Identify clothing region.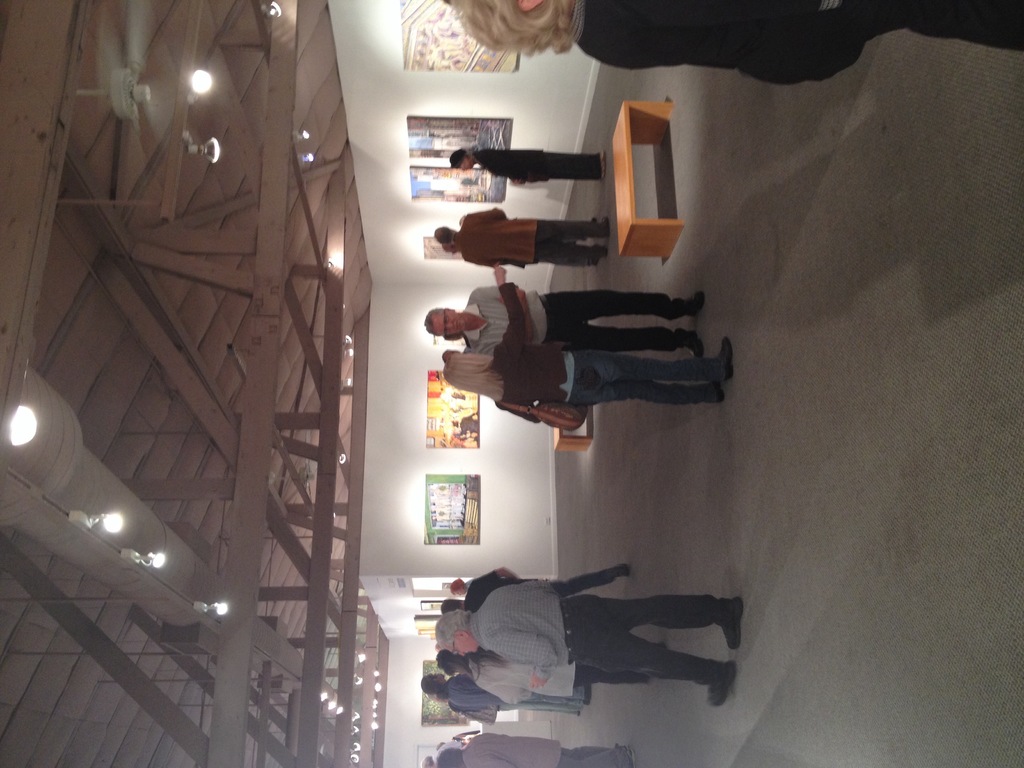
Region: 474,141,602,182.
